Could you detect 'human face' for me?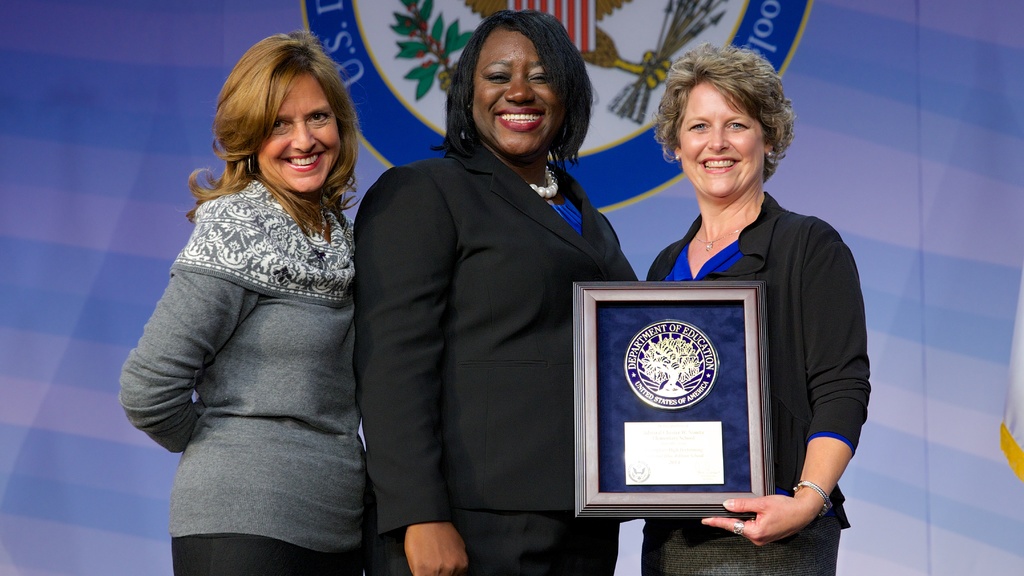
Detection result: rect(473, 26, 567, 163).
